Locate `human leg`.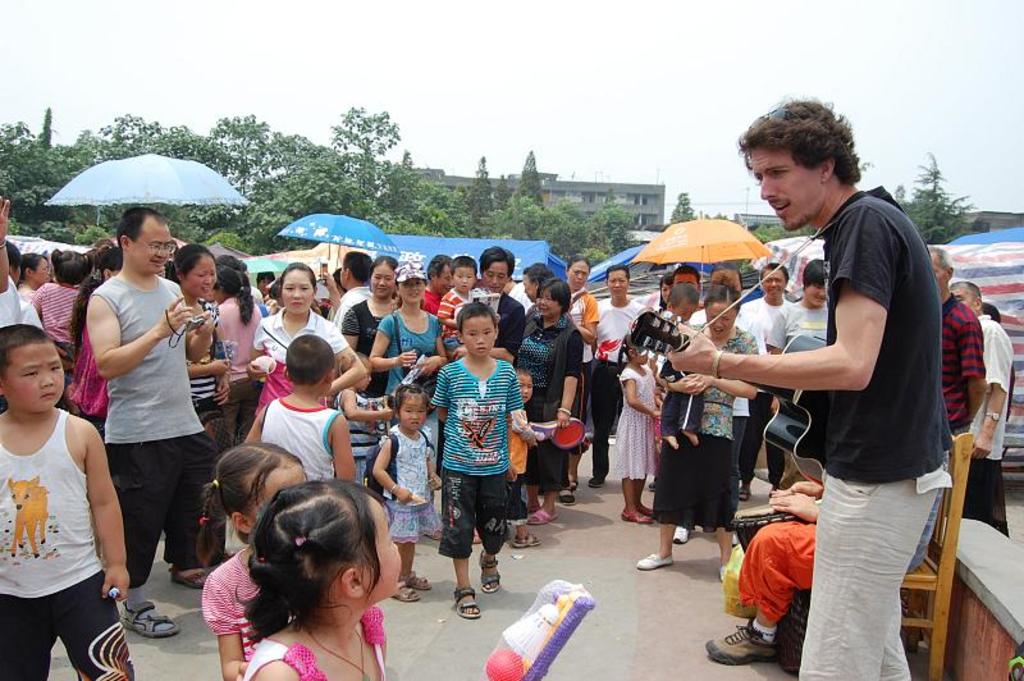
Bounding box: 801, 467, 945, 680.
